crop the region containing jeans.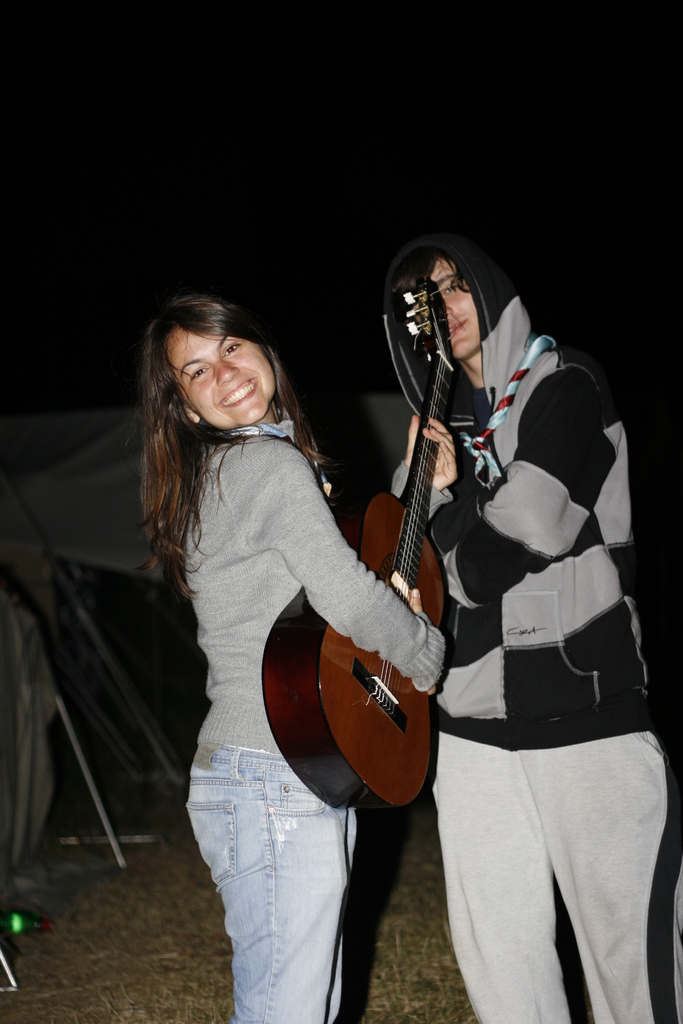
Crop region: [419, 734, 680, 1023].
